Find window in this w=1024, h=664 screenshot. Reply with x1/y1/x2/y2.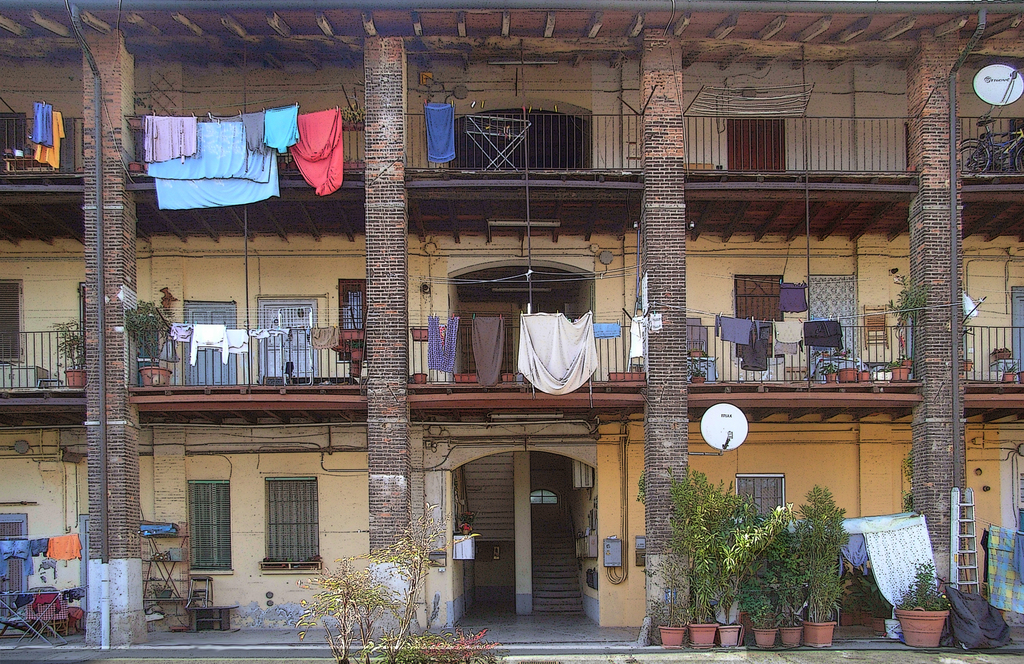
338/277/370/360.
